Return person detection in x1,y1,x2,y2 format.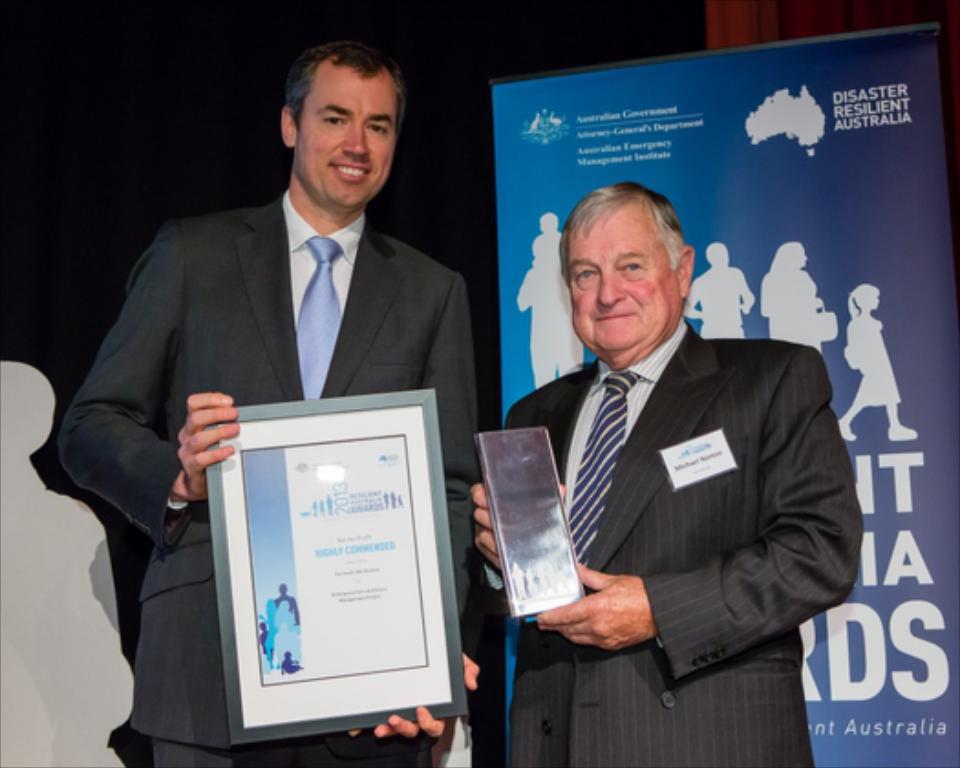
678,243,755,338.
